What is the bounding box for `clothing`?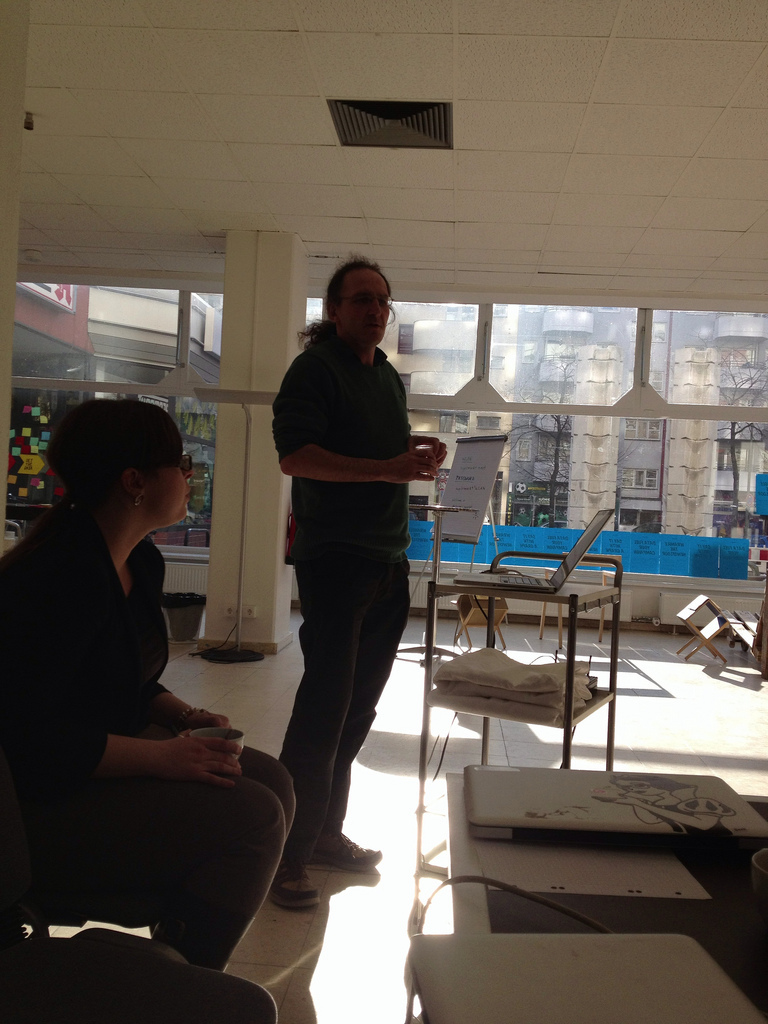
x1=0 y1=511 x2=302 y2=974.
